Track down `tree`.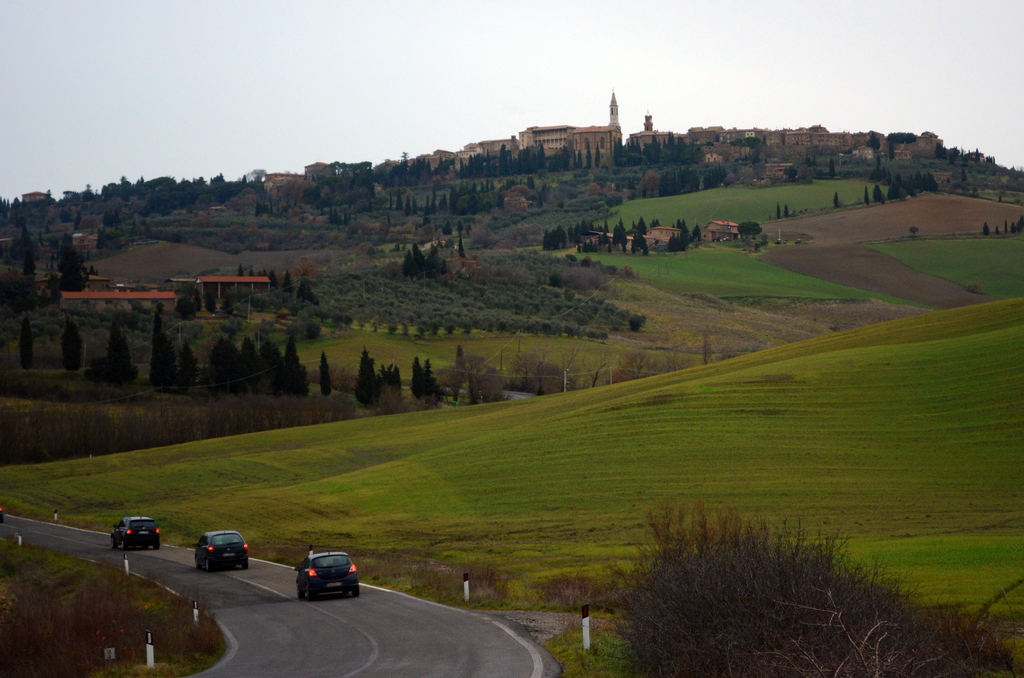
Tracked to select_region(381, 359, 404, 401).
